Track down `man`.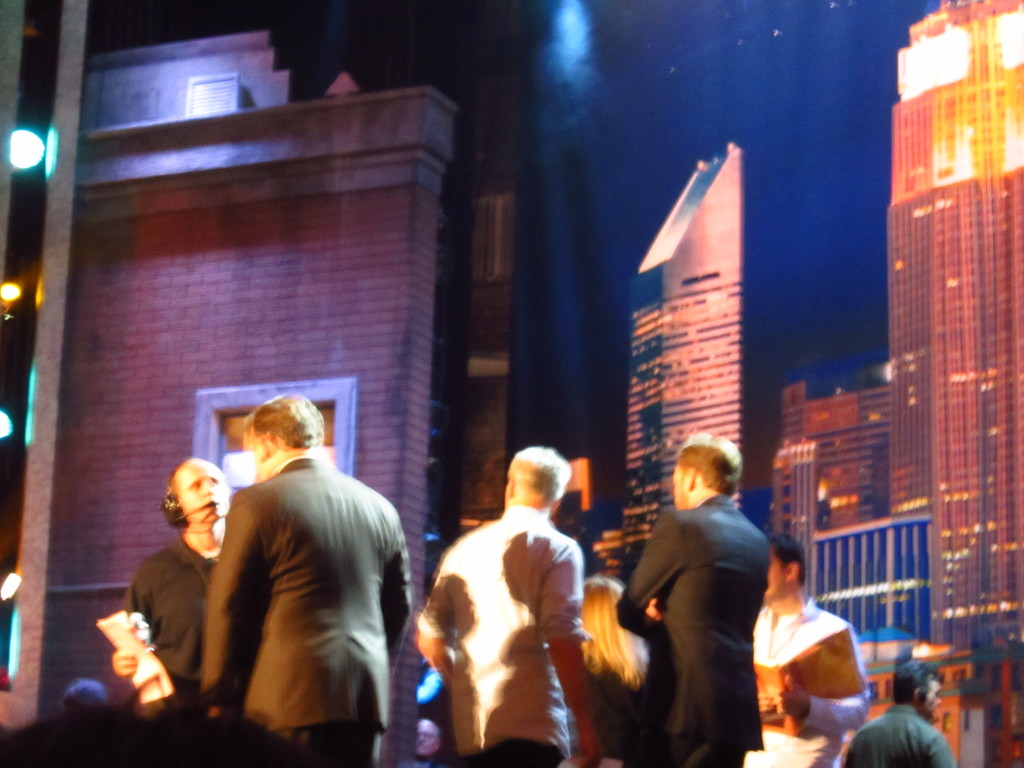
Tracked to bbox=(109, 451, 234, 719).
